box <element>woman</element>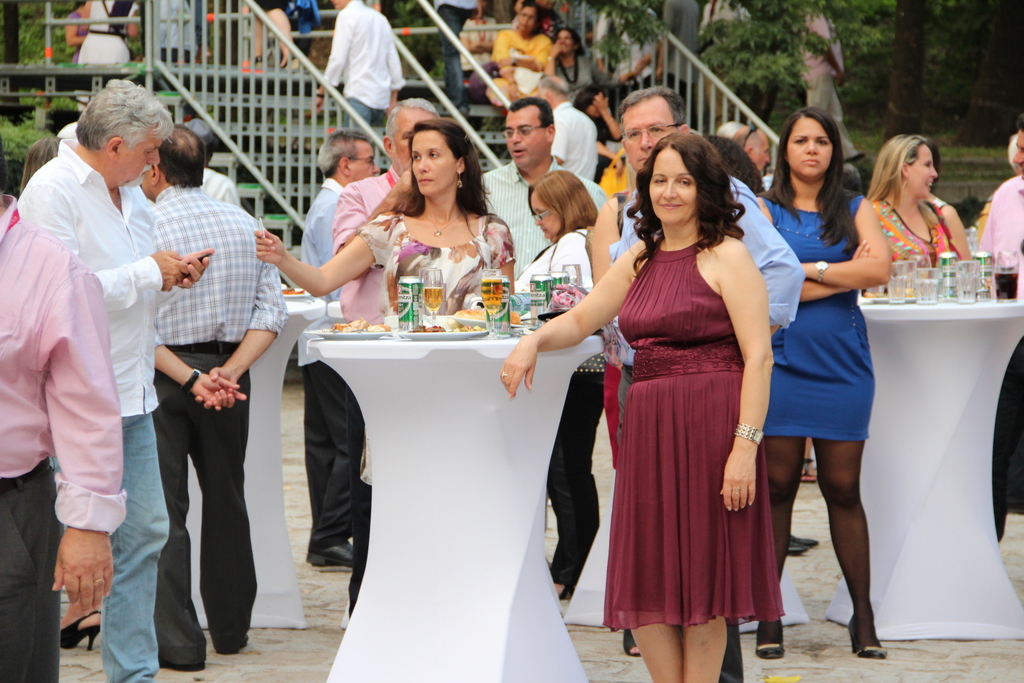
595:129:788:678
